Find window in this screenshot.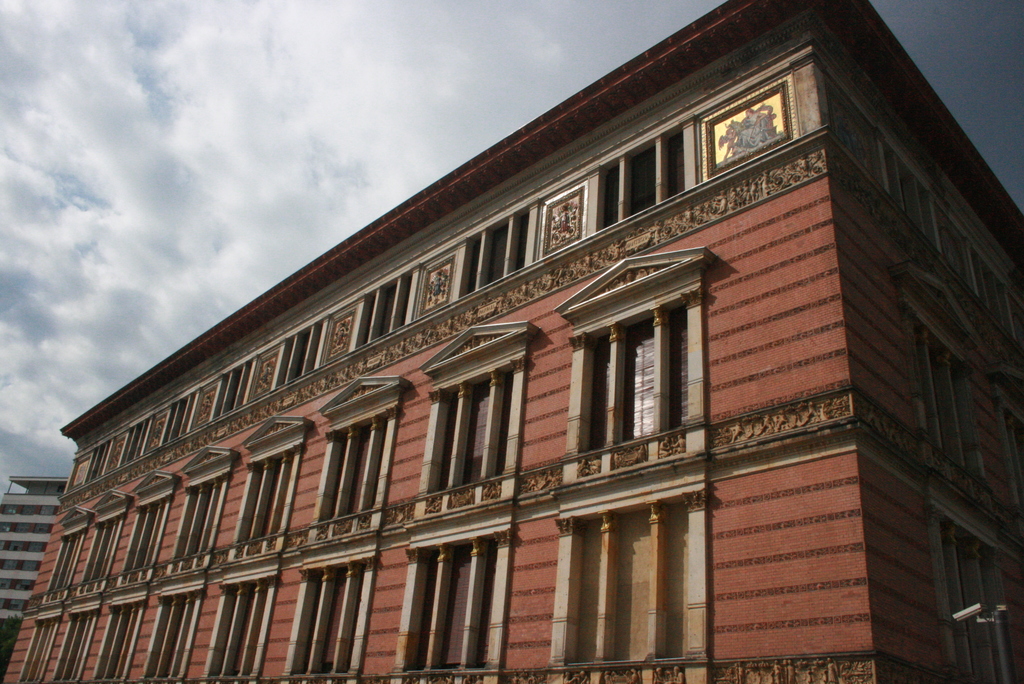
The bounding box for window is BBox(879, 132, 940, 262).
